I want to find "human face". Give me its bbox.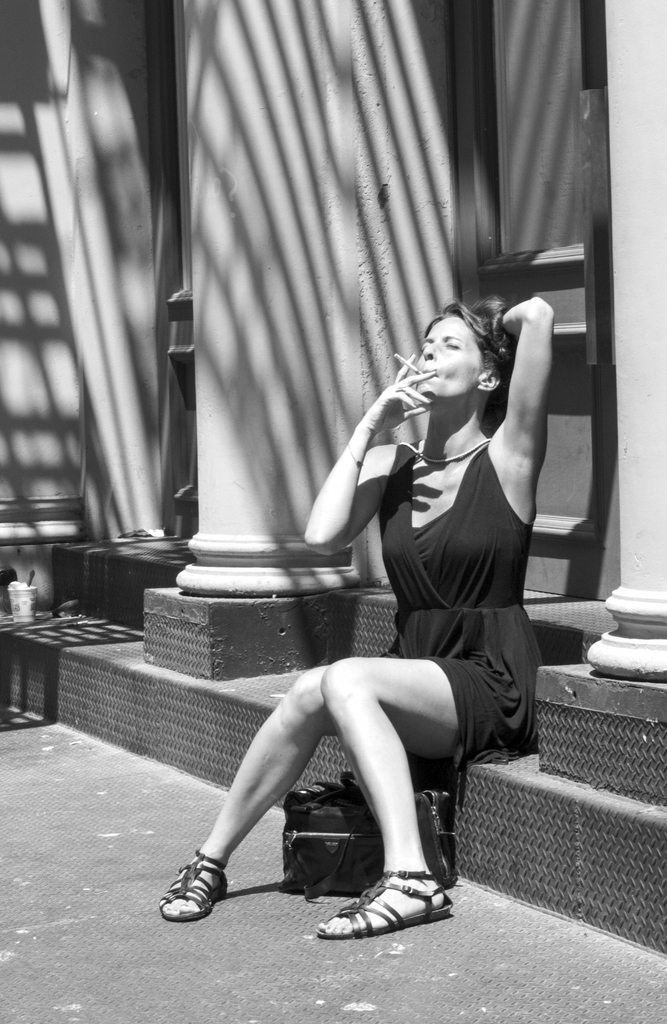
x1=418, y1=300, x2=500, y2=398.
